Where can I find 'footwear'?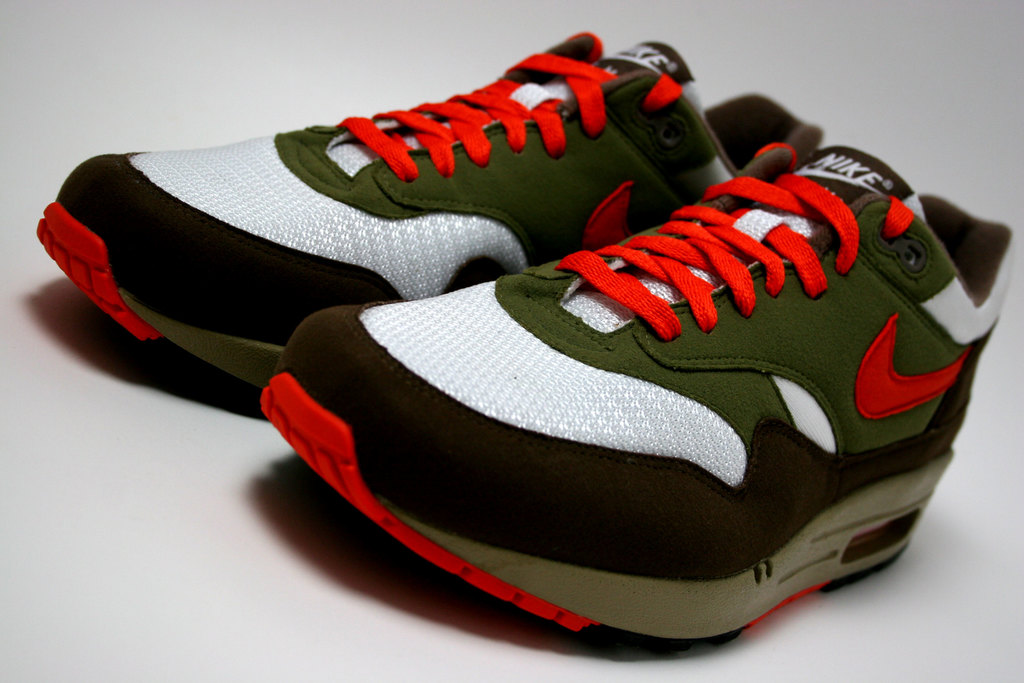
You can find it at 28/27/838/383.
